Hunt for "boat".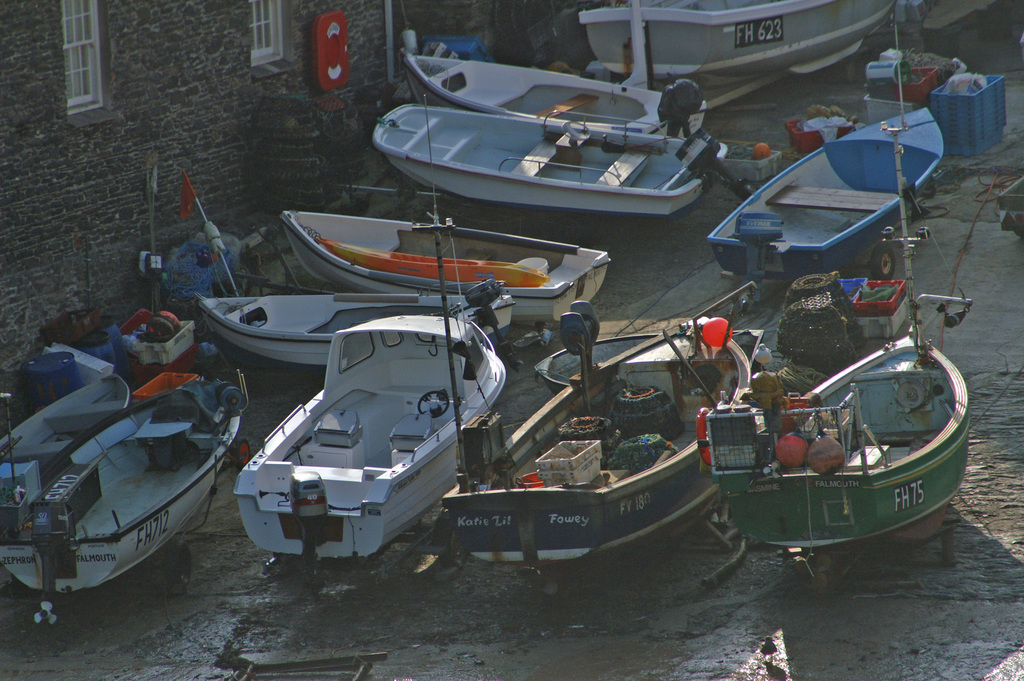
Hunted down at bbox(282, 193, 611, 321).
